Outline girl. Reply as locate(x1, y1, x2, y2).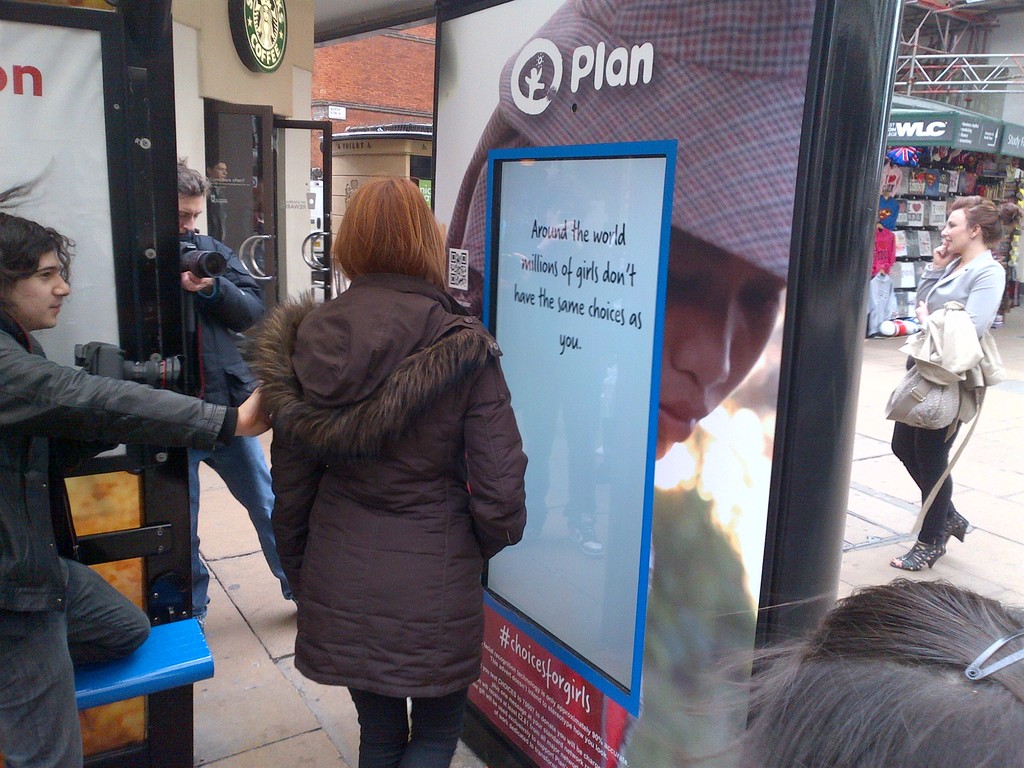
locate(444, 0, 792, 767).
